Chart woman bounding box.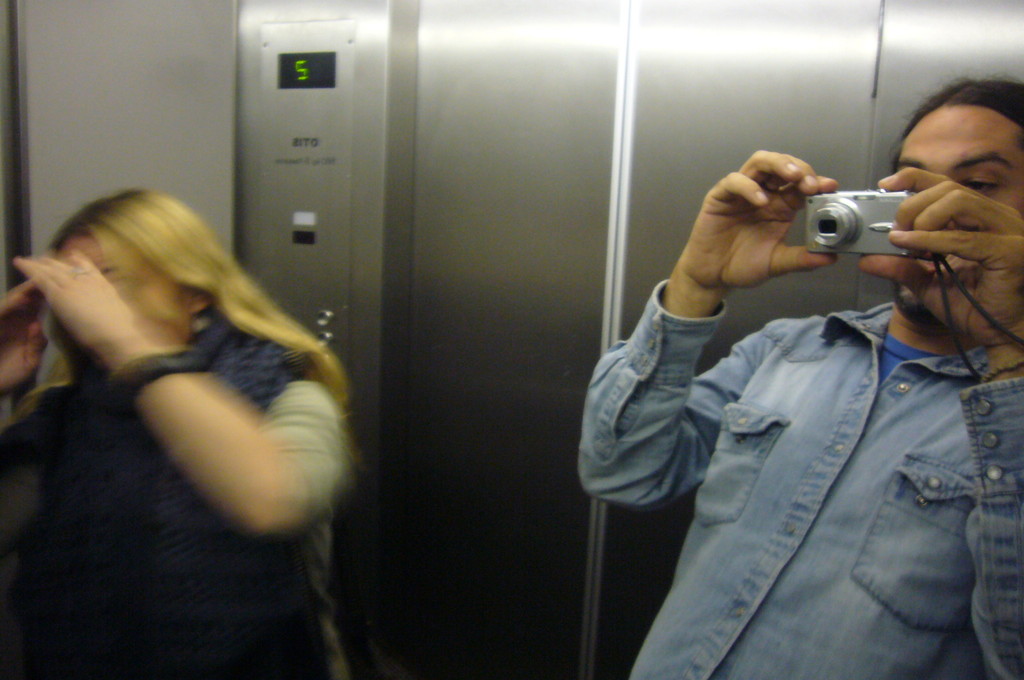
Charted: Rect(0, 181, 370, 679).
